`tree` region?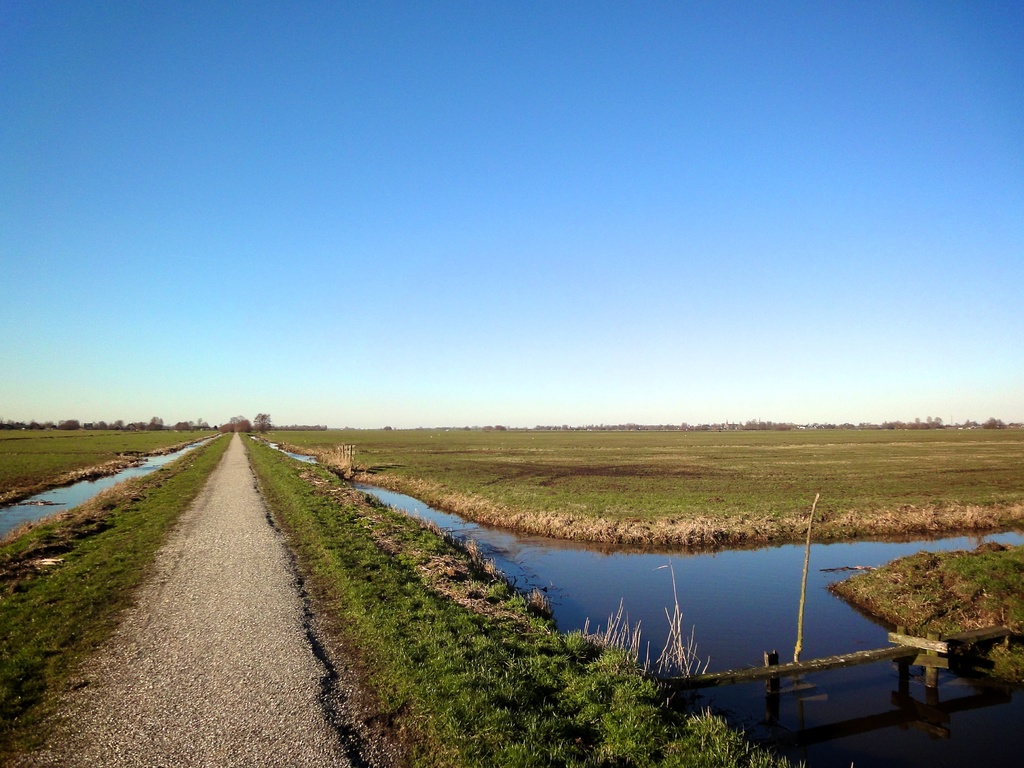
(left=793, top=493, right=820, bottom=664)
